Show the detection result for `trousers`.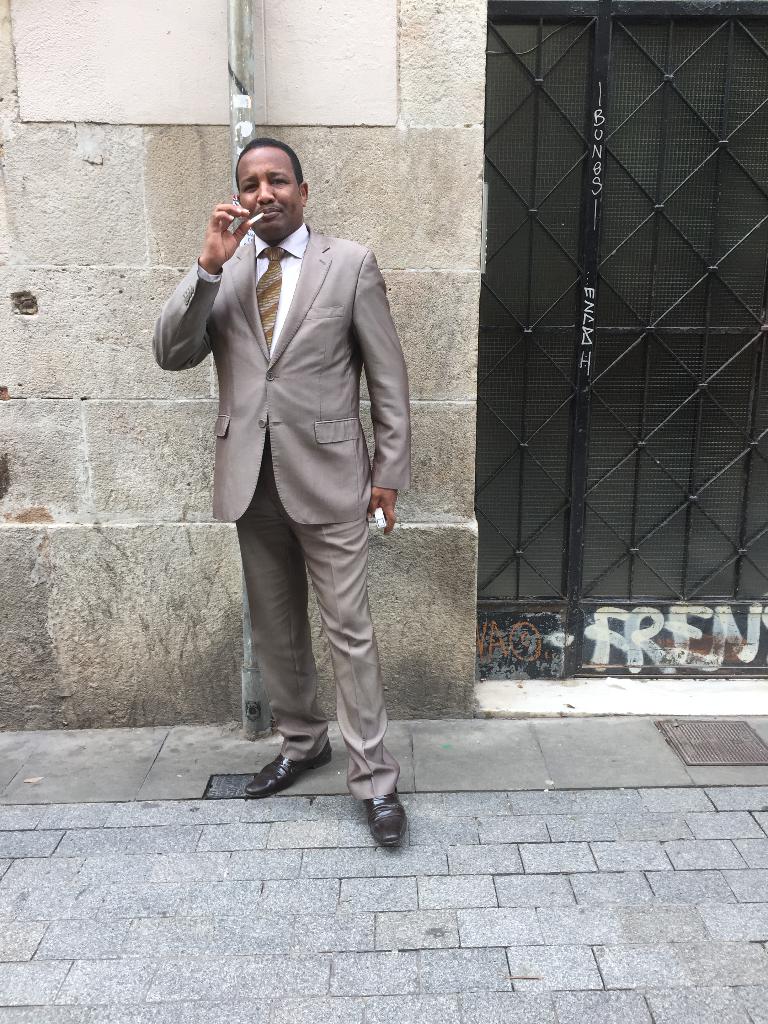
crop(206, 371, 405, 780).
